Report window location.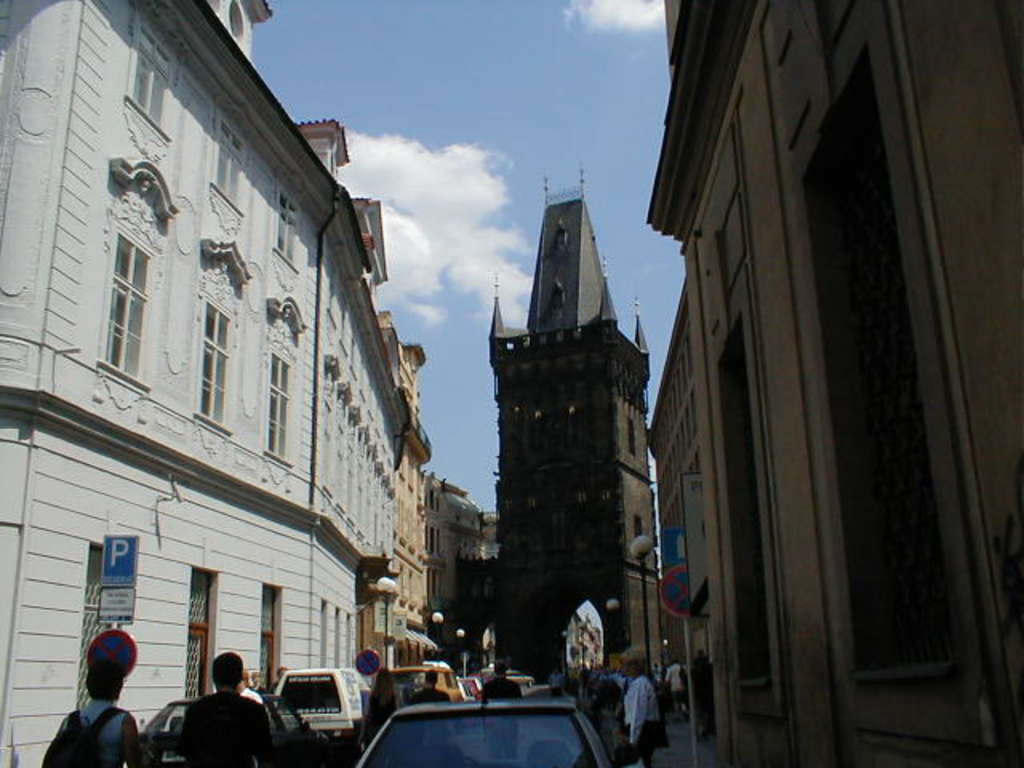
Report: <box>264,342,298,472</box>.
